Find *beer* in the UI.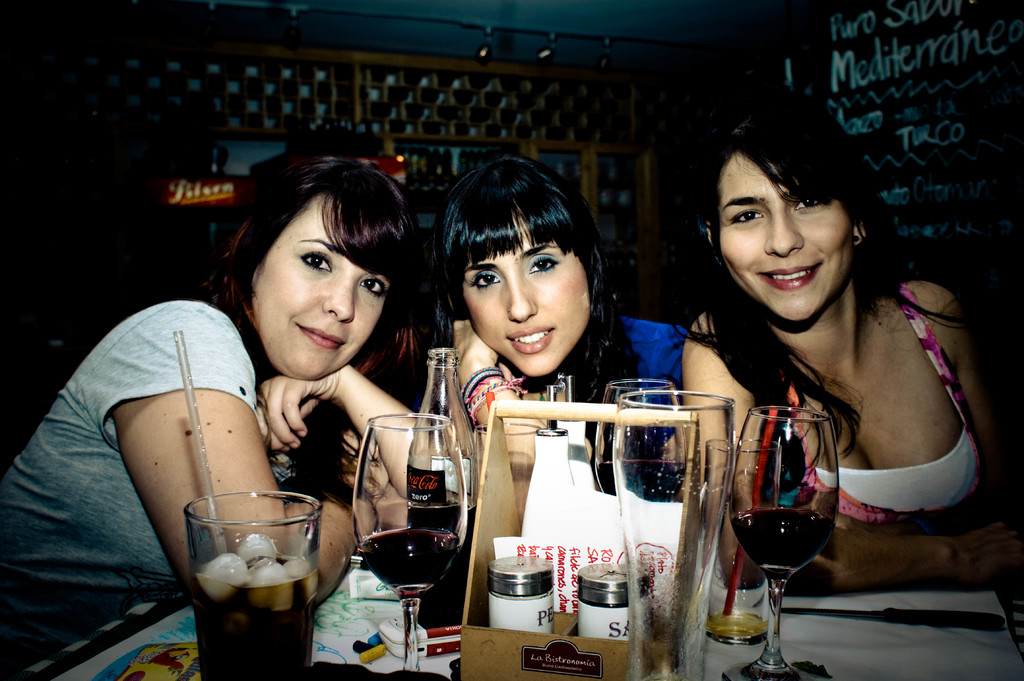
UI element at detection(593, 369, 682, 499).
